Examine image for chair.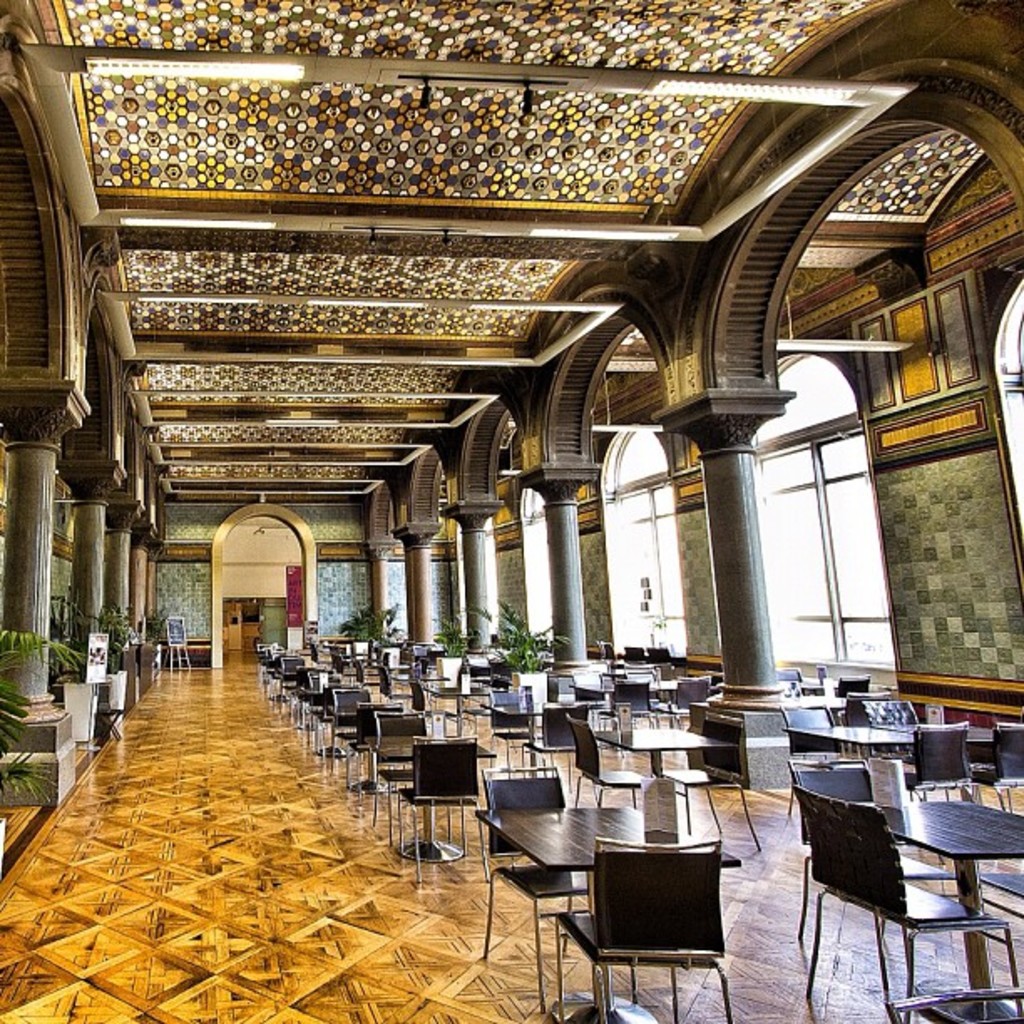
Examination result: 999:716:1022:793.
